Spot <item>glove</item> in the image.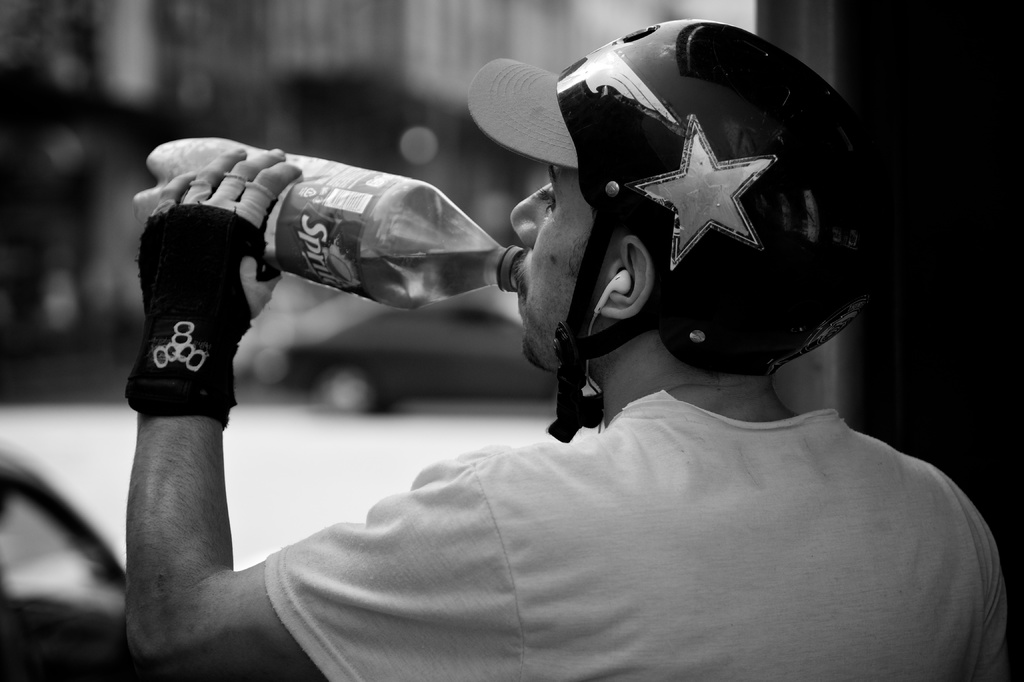
<item>glove</item> found at [left=125, top=201, right=280, bottom=437].
